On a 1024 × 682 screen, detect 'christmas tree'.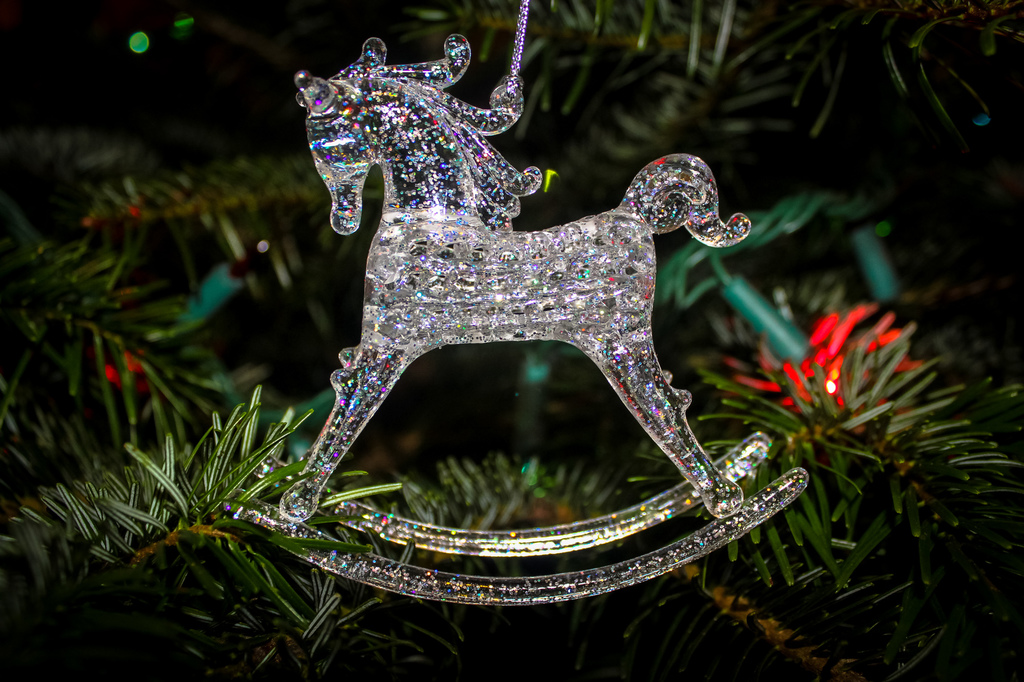
locate(0, 0, 1022, 681).
